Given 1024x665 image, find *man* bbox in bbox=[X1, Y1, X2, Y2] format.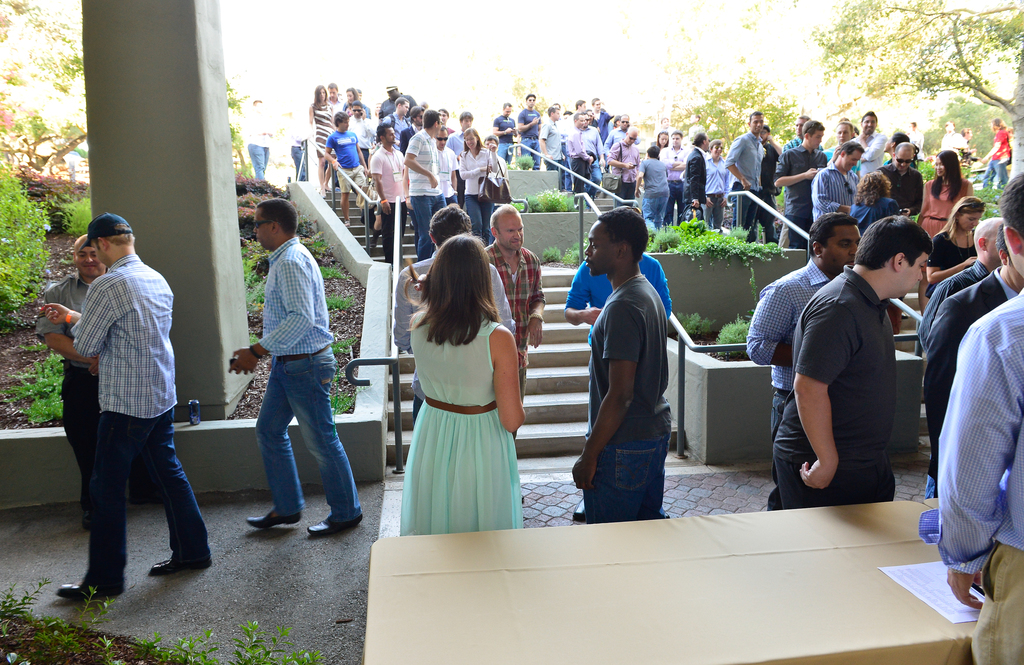
bbox=[660, 129, 687, 192].
